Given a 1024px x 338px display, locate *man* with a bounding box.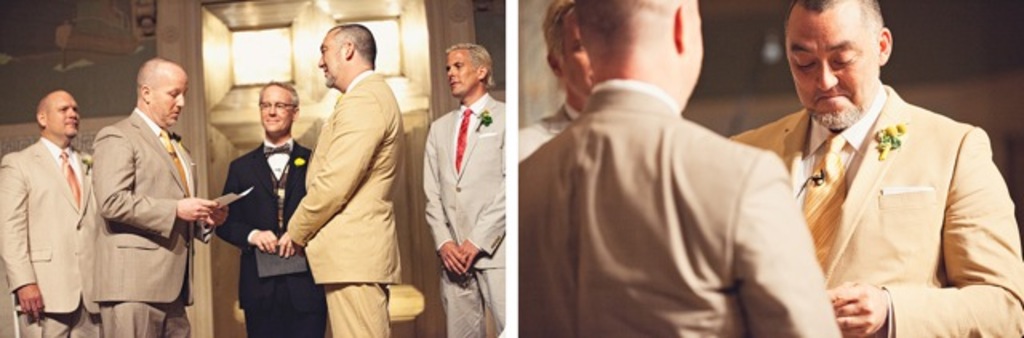
Located: <region>501, 0, 840, 336</region>.
